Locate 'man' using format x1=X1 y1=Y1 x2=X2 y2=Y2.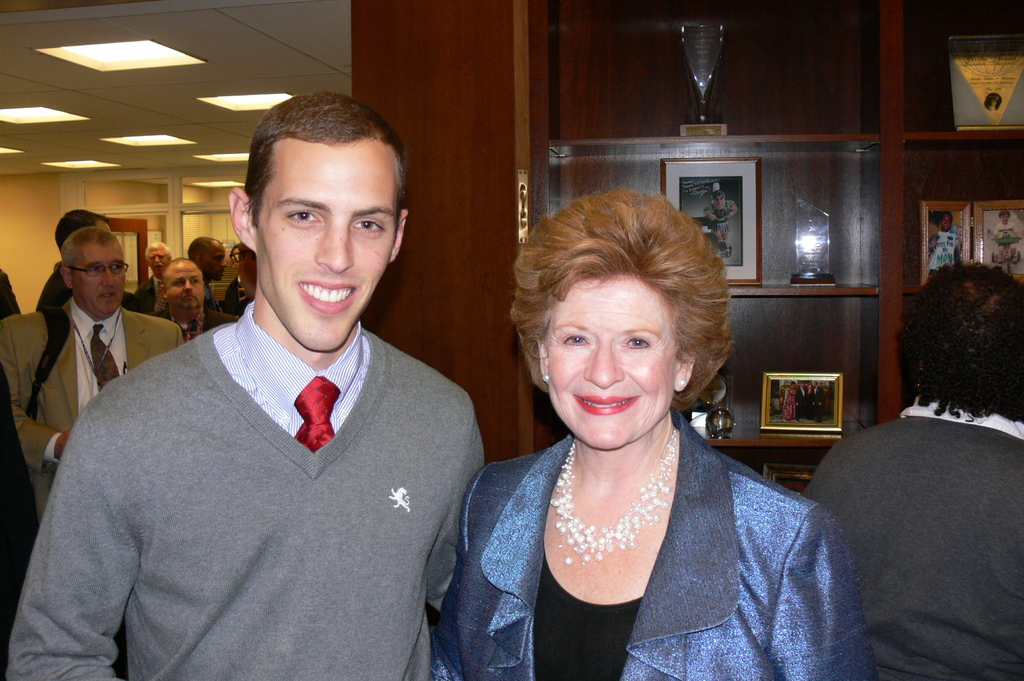
x1=186 y1=236 x2=229 y2=278.
